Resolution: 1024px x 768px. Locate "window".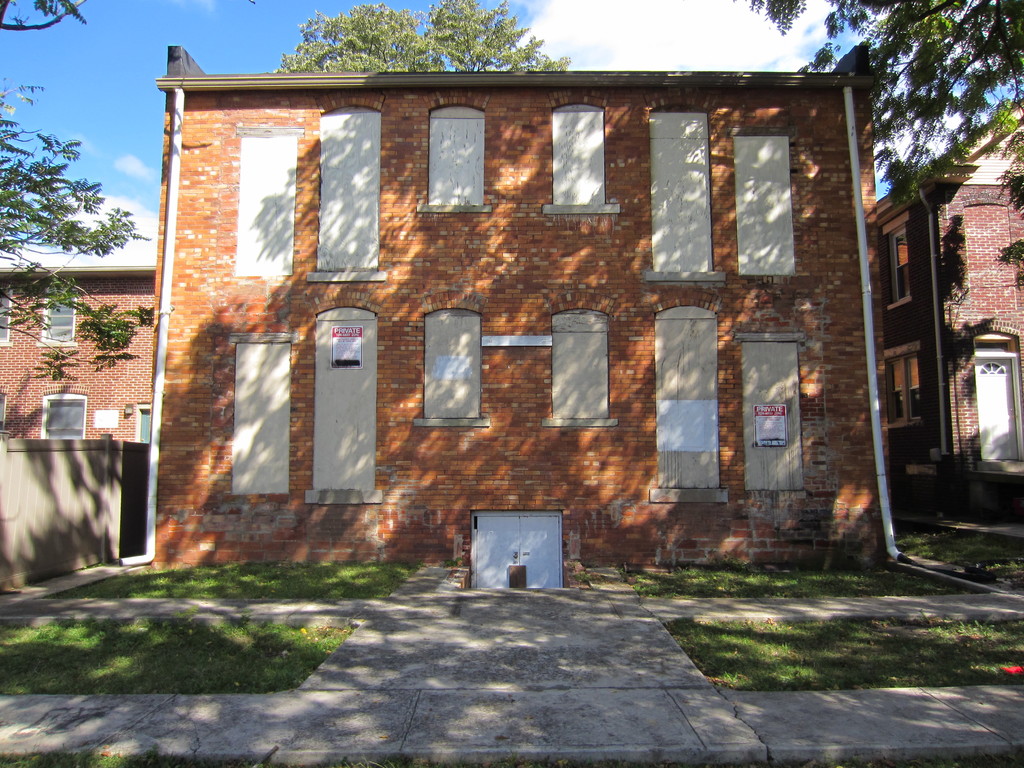
x1=653, y1=106, x2=712, y2=273.
